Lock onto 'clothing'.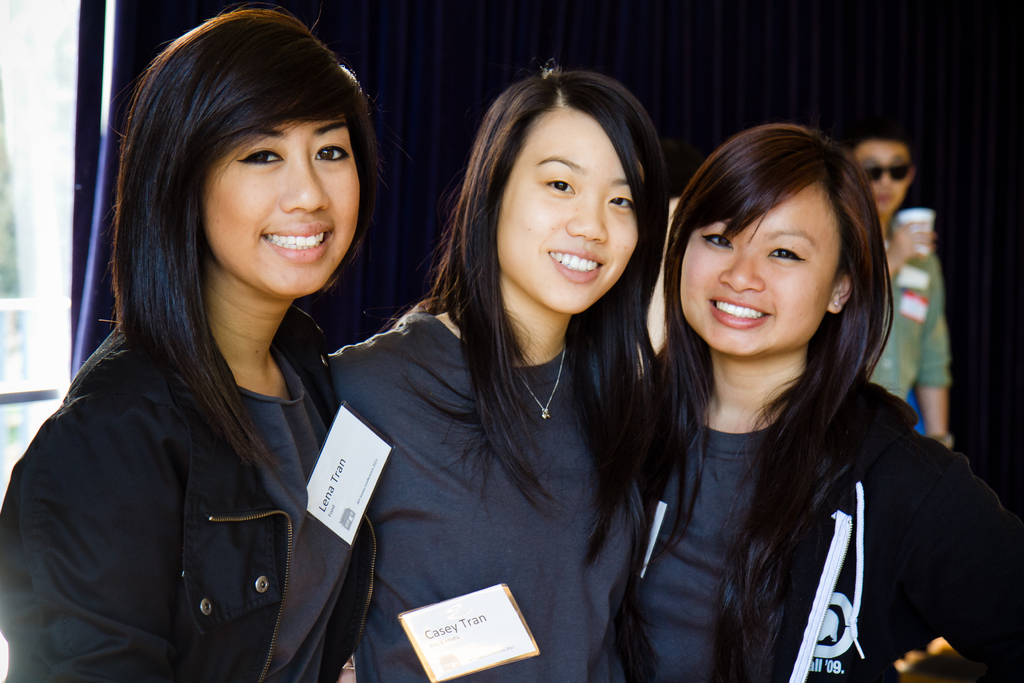
Locked: BBox(627, 384, 1023, 682).
